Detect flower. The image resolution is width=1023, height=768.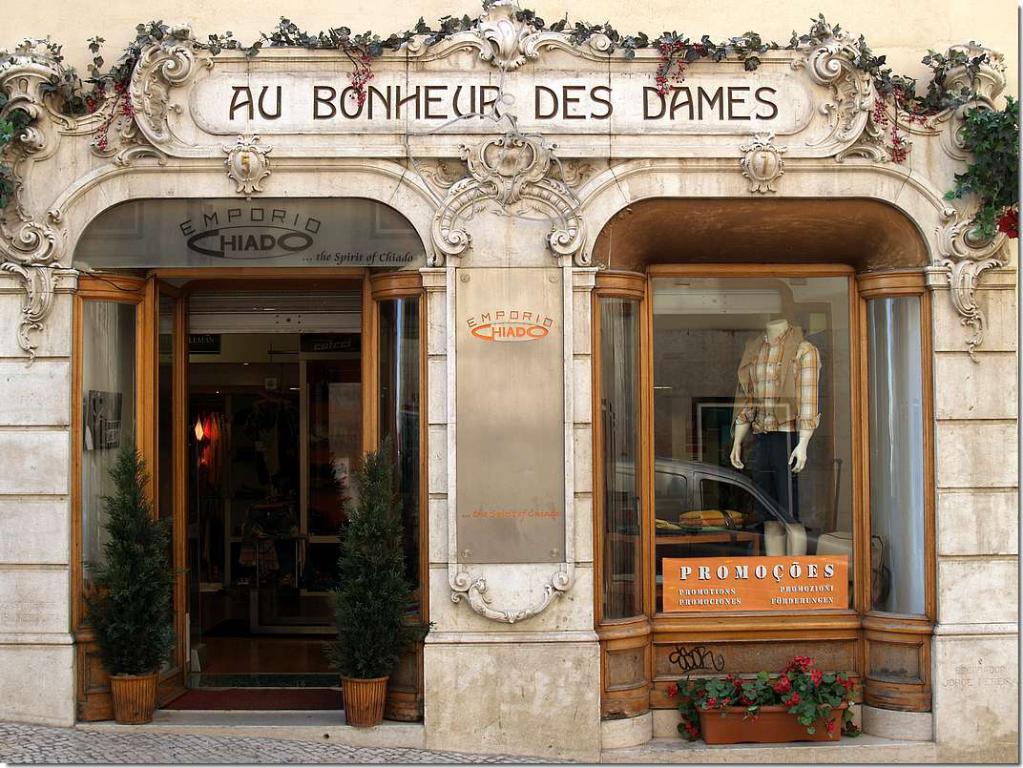
select_region(705, 693, 732, 712).
